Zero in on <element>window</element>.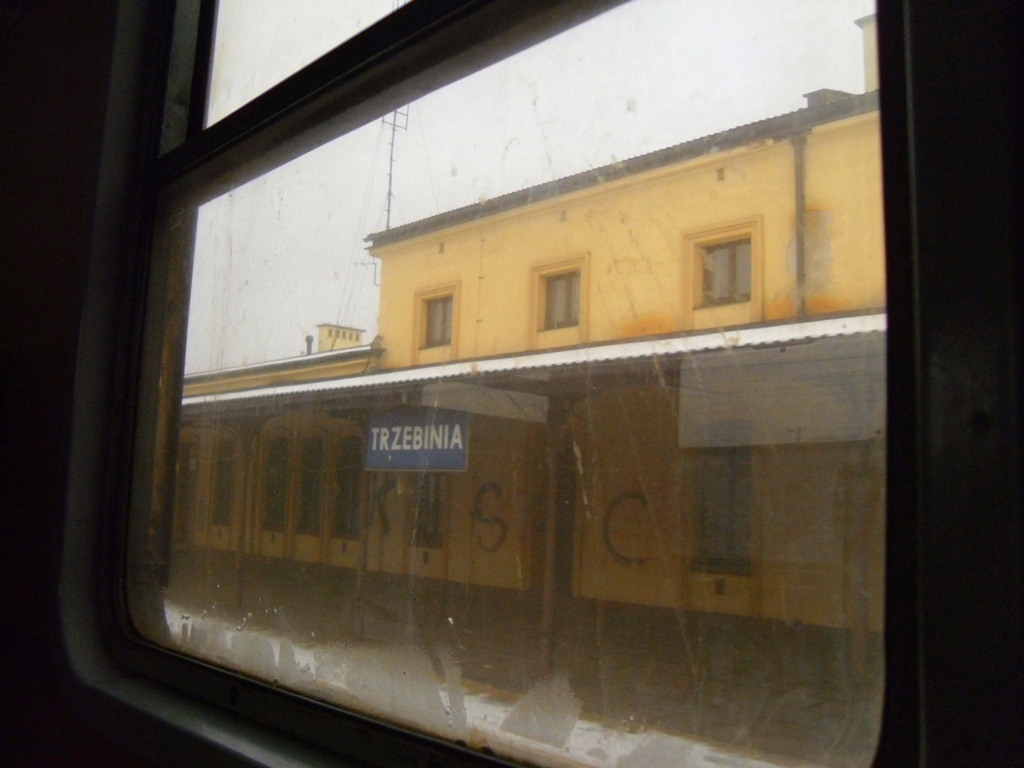
Zeroed in: l=702, t=247, r=747, b=303.
